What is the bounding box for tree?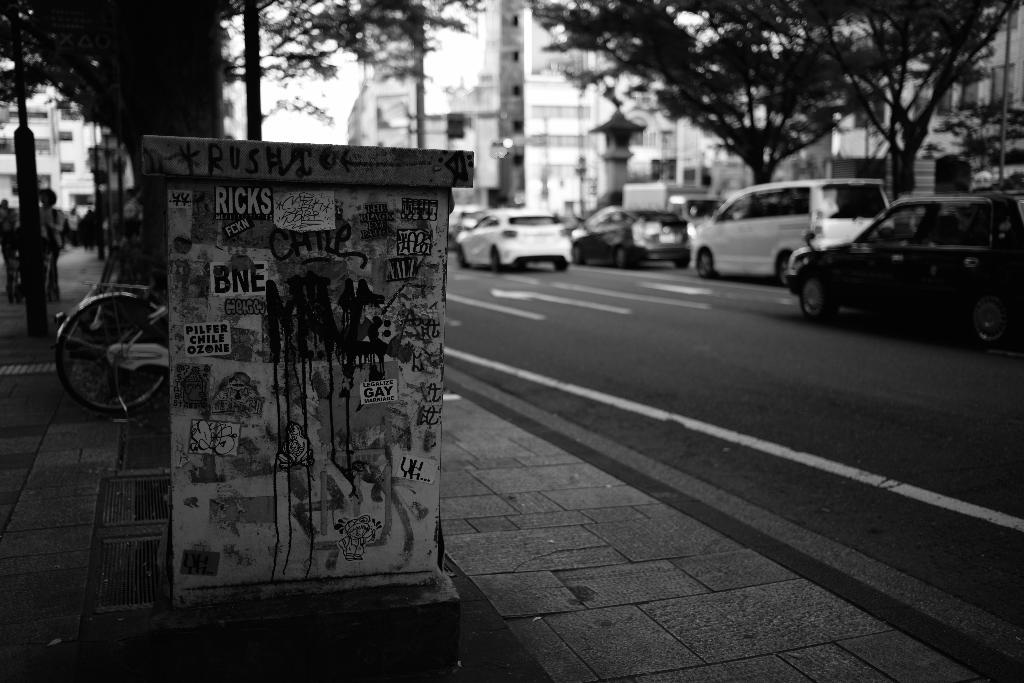
[921, 89, 1021, 198].
